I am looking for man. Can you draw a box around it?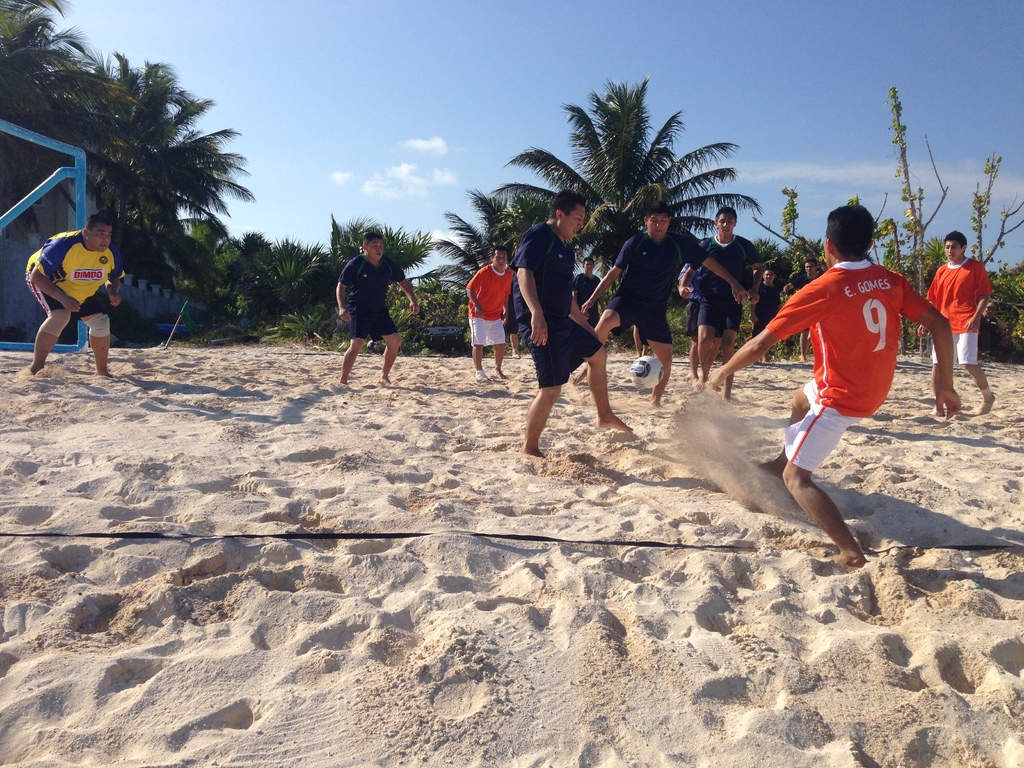
Sure, the bounding box is bbox=[335, 224, 420, 390].
